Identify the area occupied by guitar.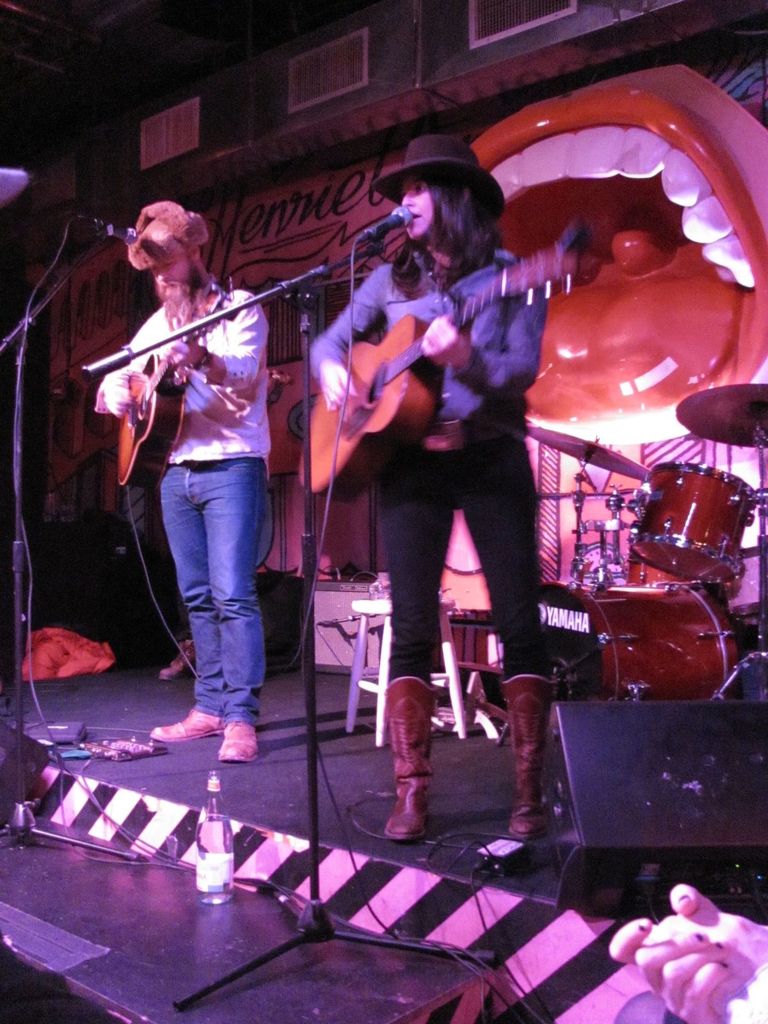
Area: (300,231,604,504).
